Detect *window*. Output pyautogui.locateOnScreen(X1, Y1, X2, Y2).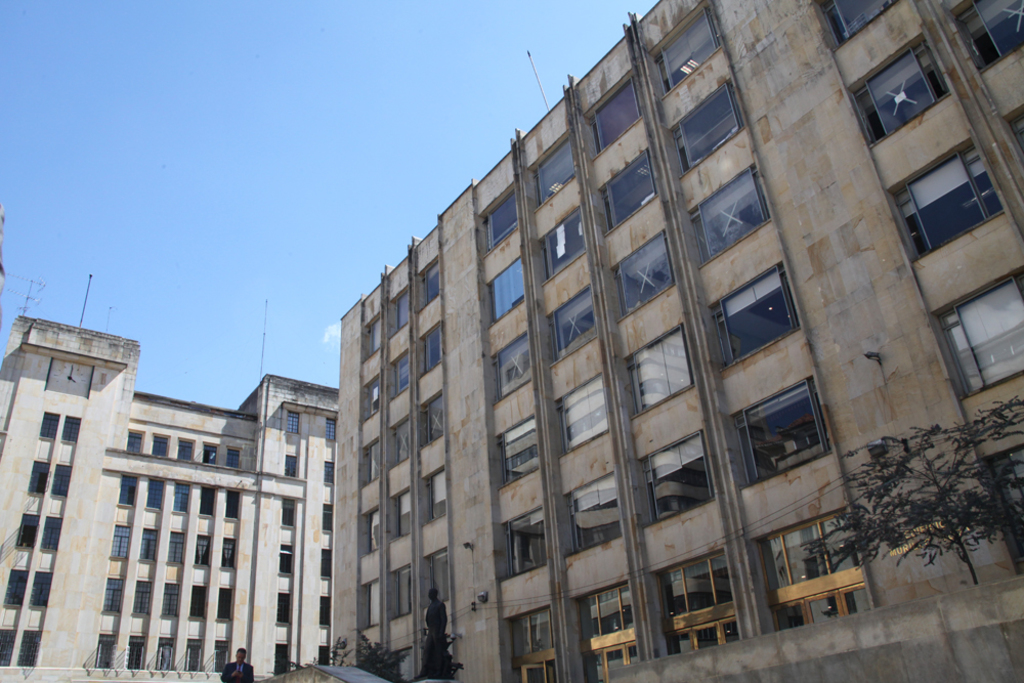
pyautogui.locateOnScreen(932, 265, 1023, 404).
